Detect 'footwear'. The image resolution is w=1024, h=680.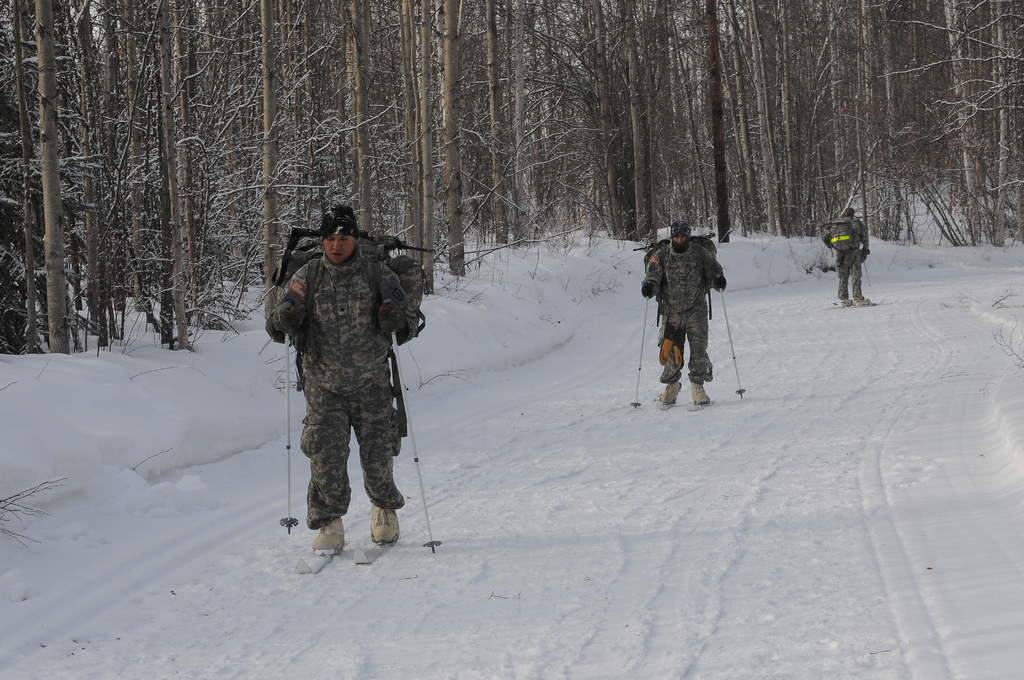
x1=309, y1=514, x2=348, y2=553.
